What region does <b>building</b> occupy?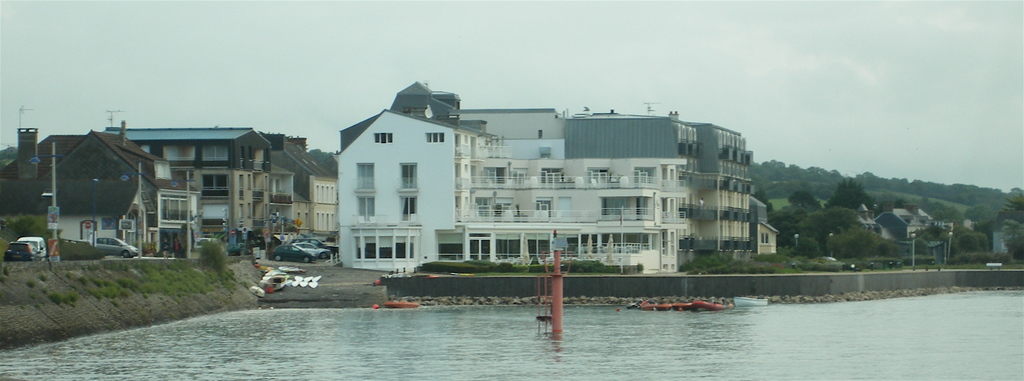
Rect(858, 206, 950, 270).
